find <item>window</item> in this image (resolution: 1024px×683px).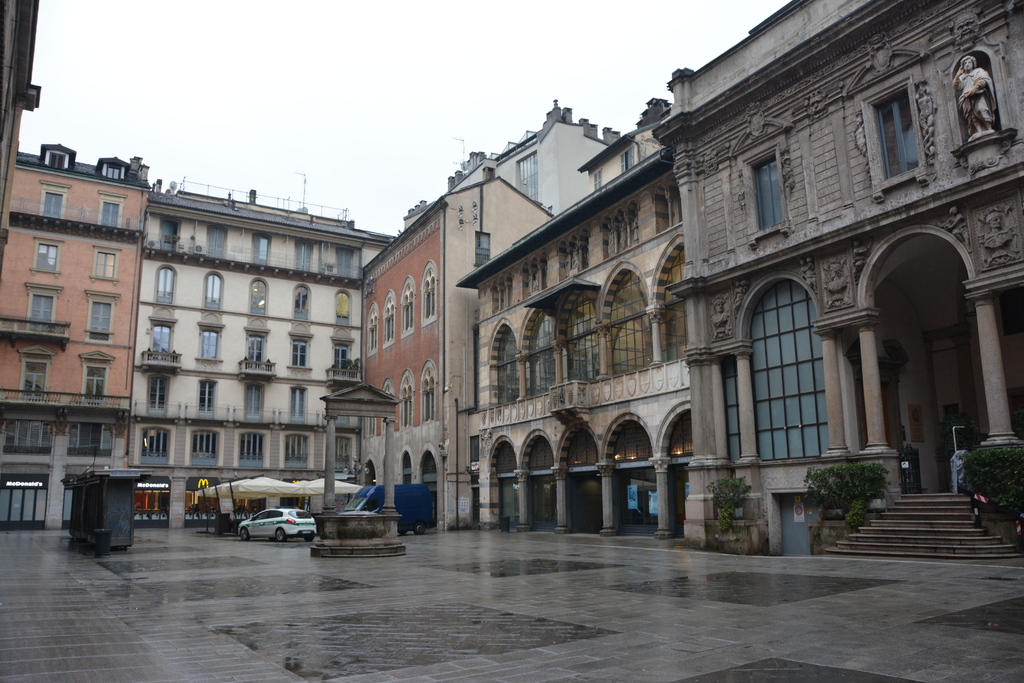
31,242,58,276.
